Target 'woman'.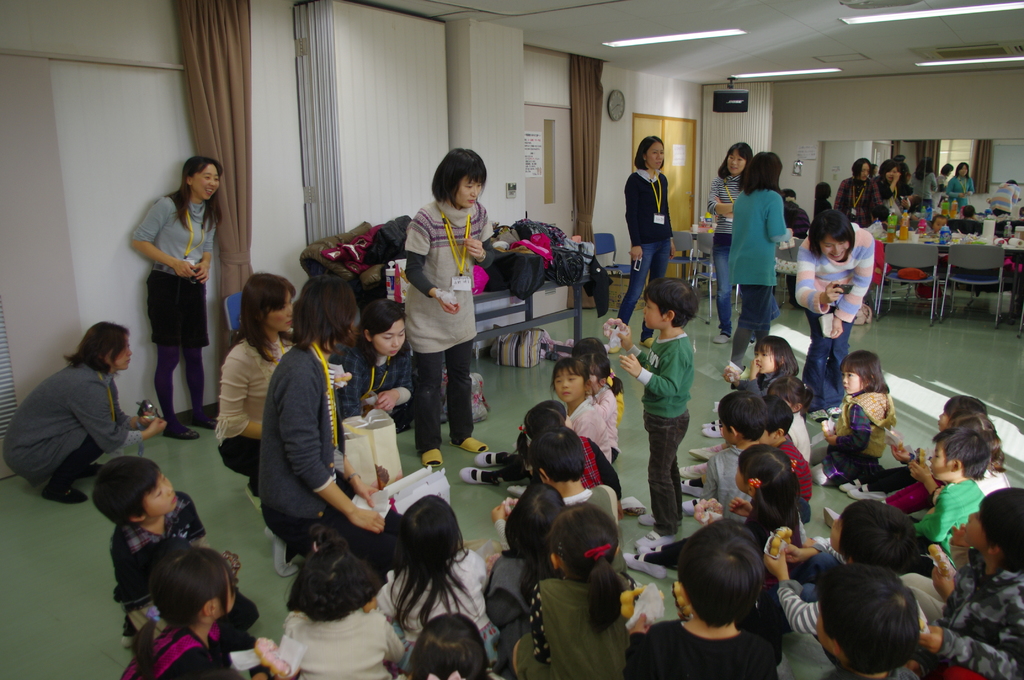
Target region: l=333, t=298, r=414, b=442.
